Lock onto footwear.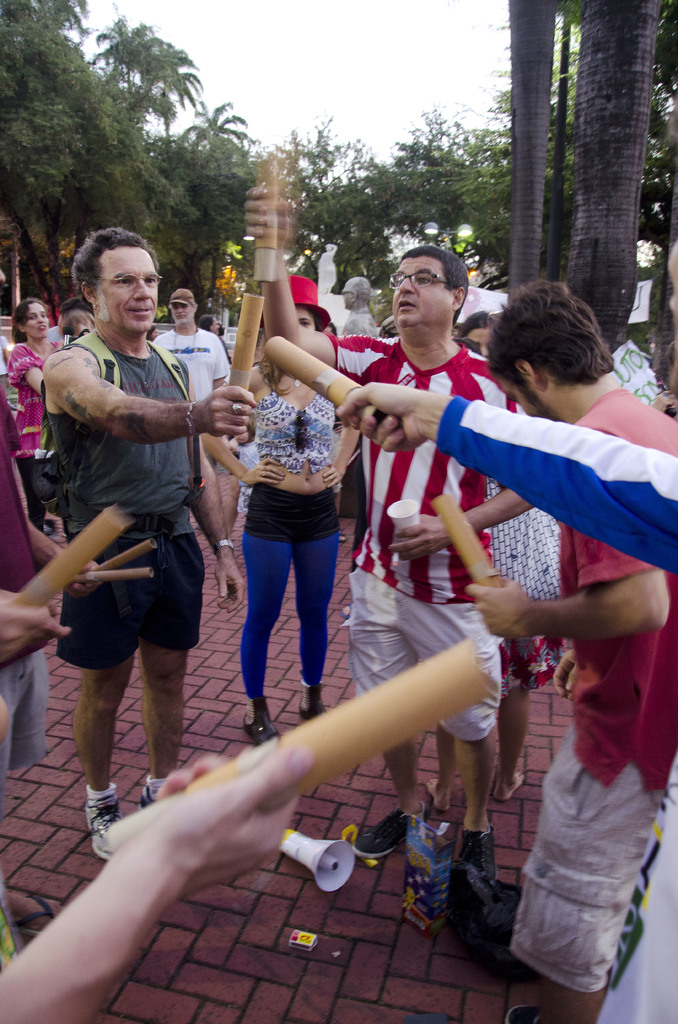
Locked: bbox=(503, 1003, 553, 1023).
